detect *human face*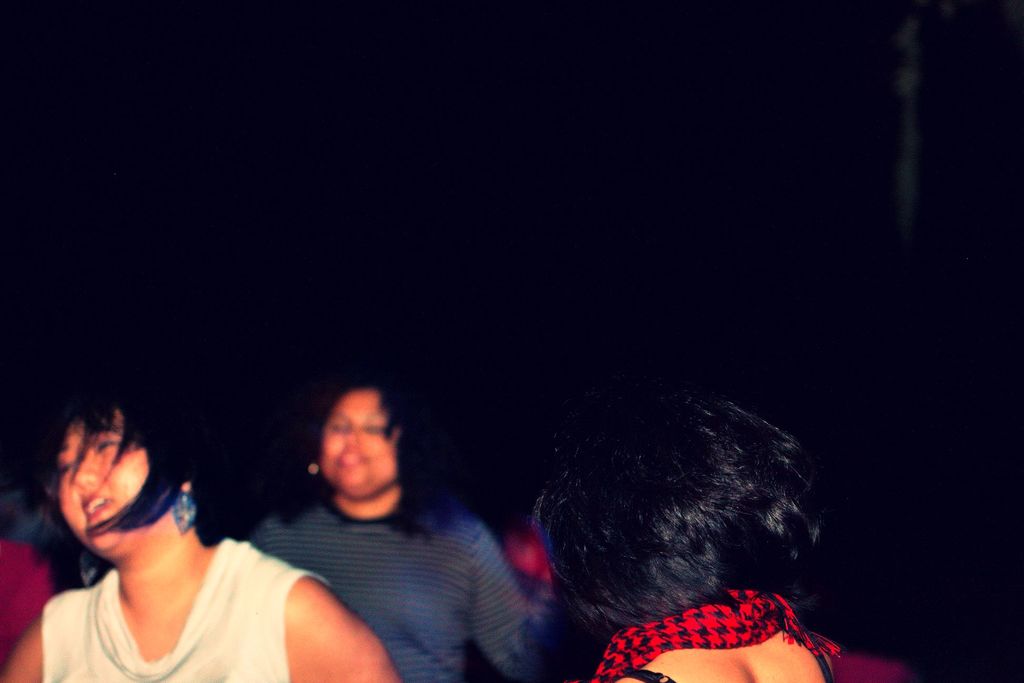
(60,414,183,554)
